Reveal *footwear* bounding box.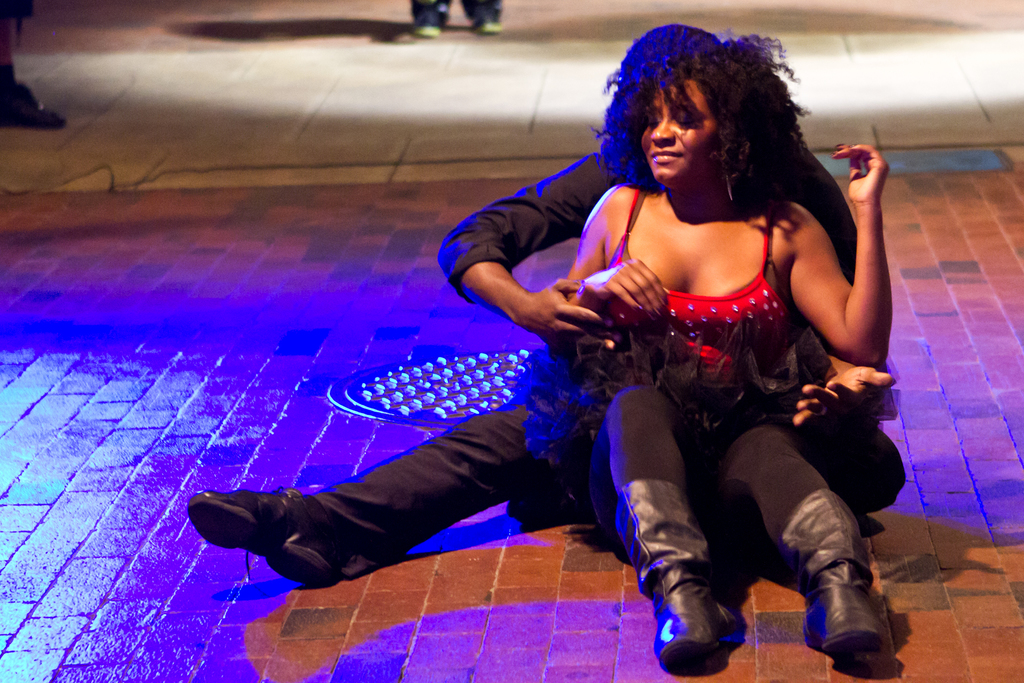
Revealed: box=[189, 487, 340, 582].
